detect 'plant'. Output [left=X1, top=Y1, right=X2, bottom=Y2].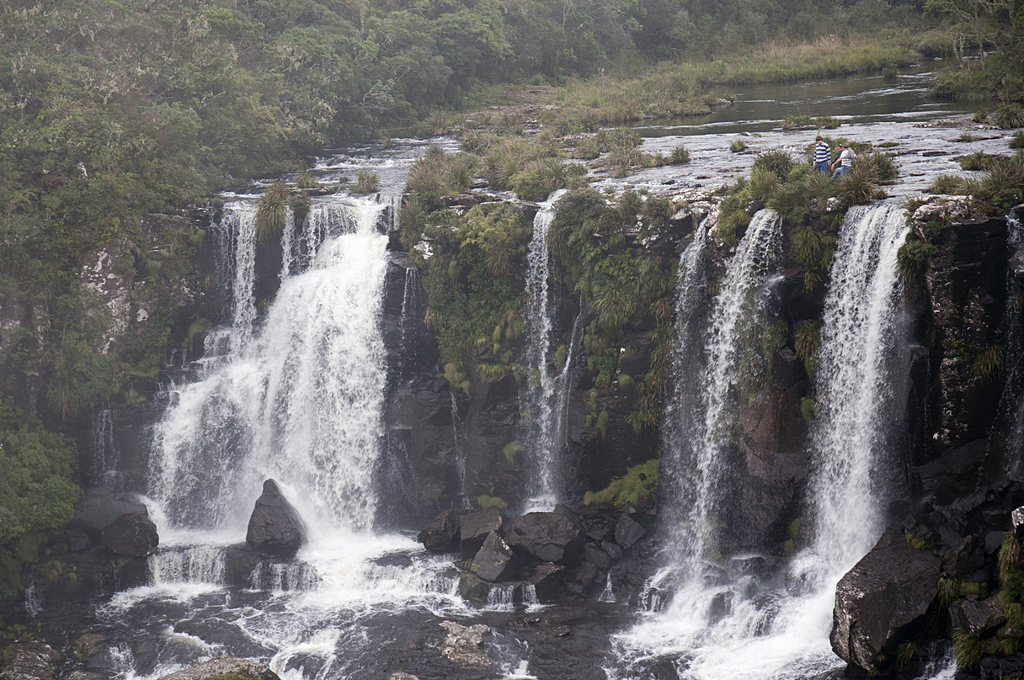
[left=584, top=458, right=658, bottom=504].
